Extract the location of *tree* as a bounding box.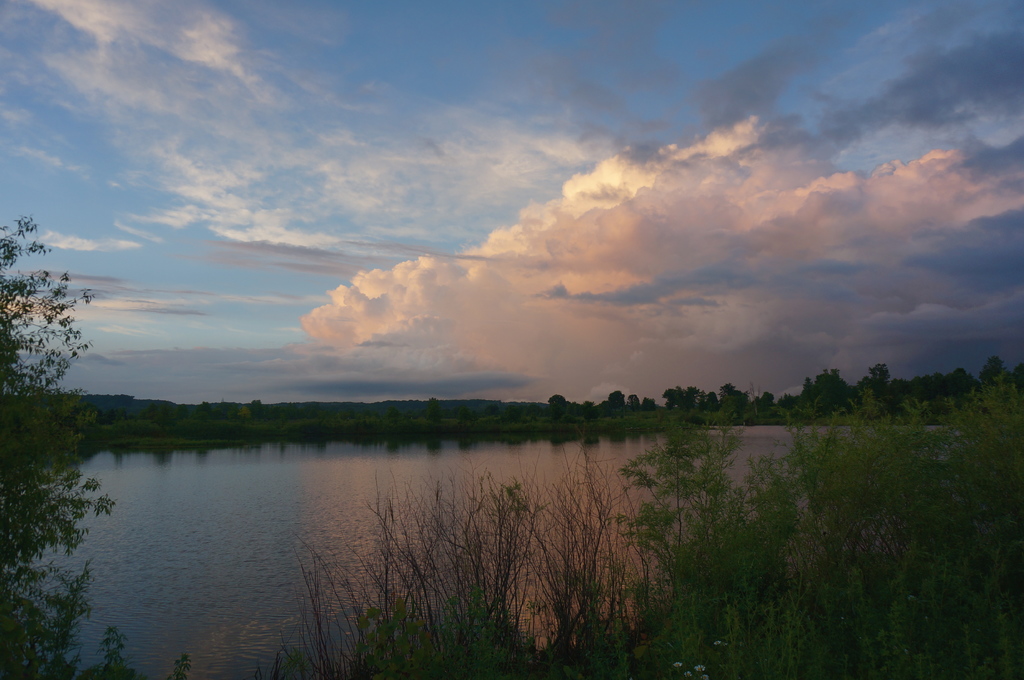
[640,400,653,410].
